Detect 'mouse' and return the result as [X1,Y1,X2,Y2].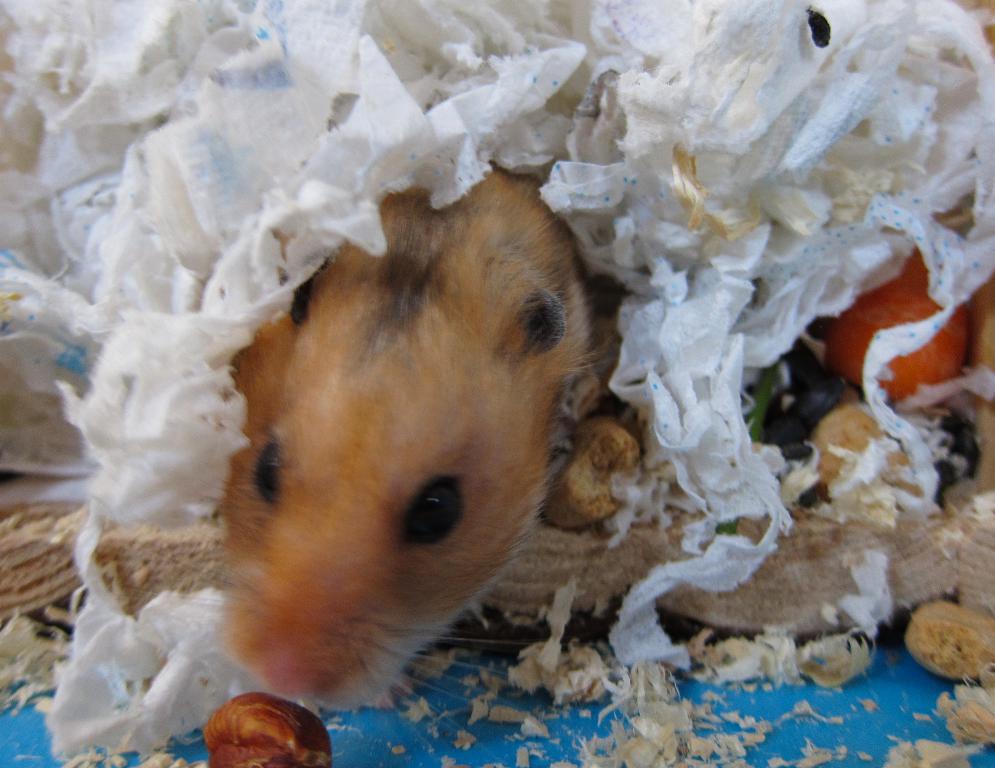
[144,164,588,741].
